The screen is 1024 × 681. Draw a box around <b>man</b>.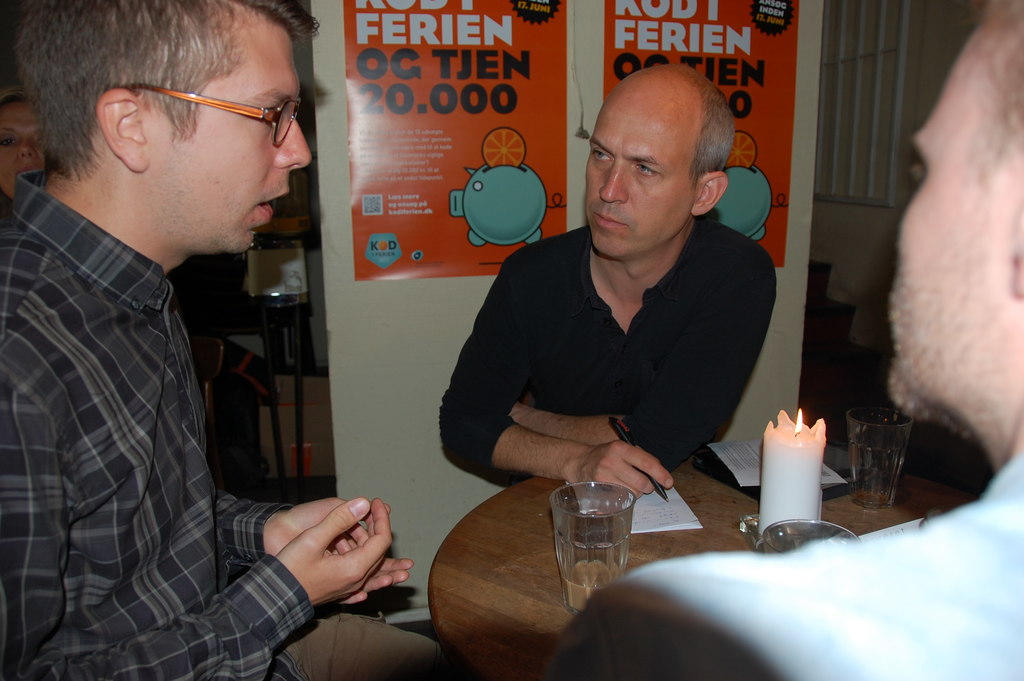
x1=536, y1=0, x2=1023, y2=680.
